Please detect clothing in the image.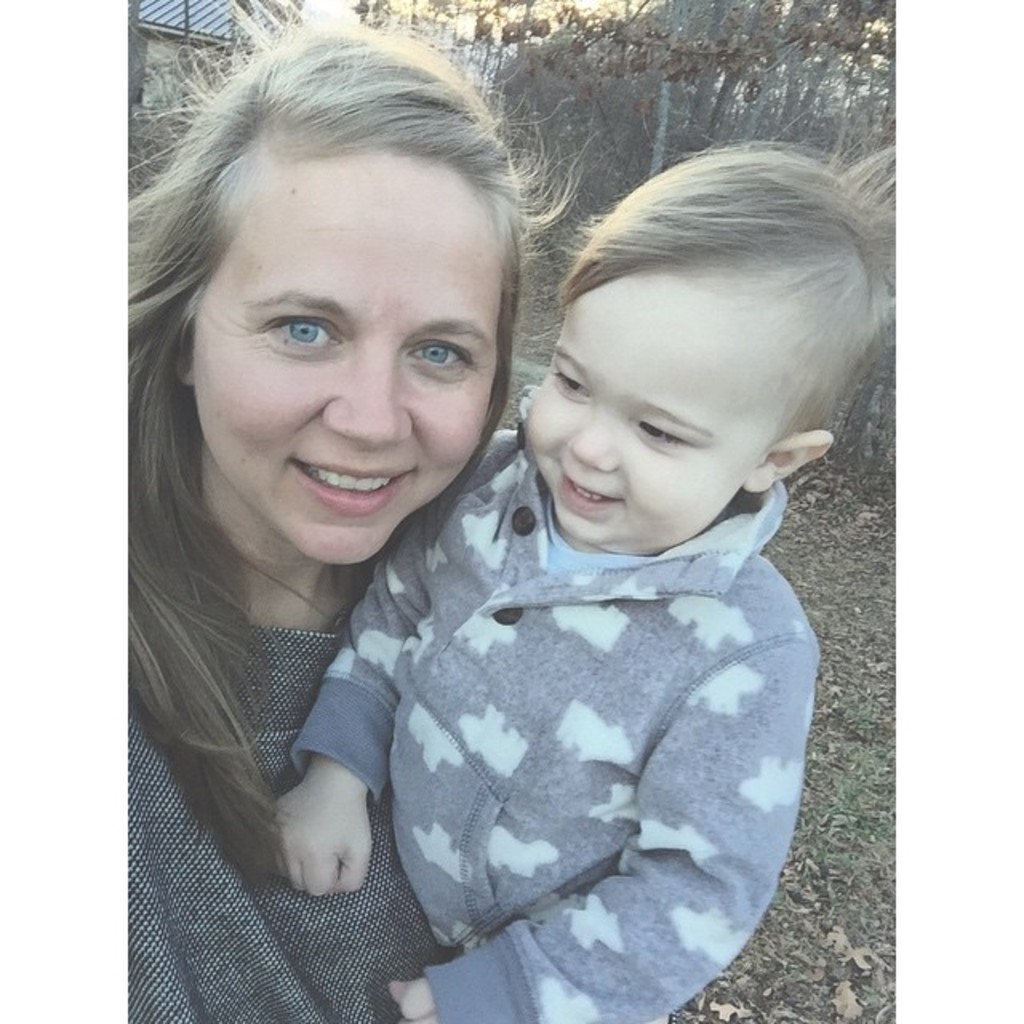
(left=115, top=525, right=446, bottom=1022).
